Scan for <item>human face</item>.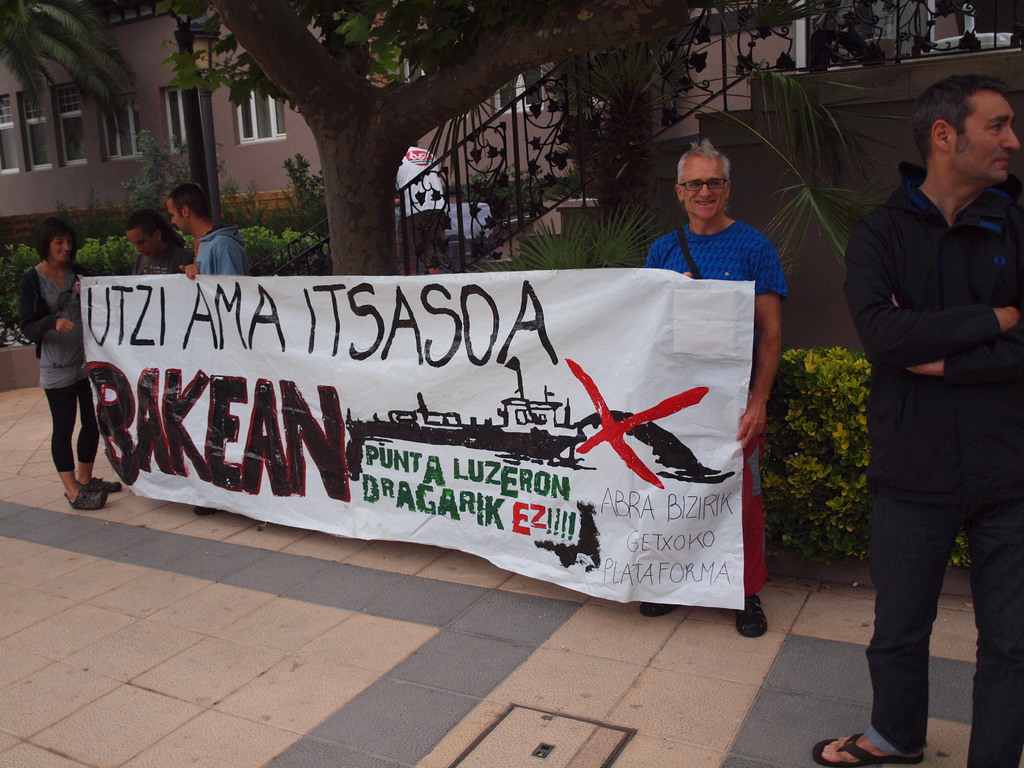
Scan result: [left=678, top=154, right=726, bottom=223].
